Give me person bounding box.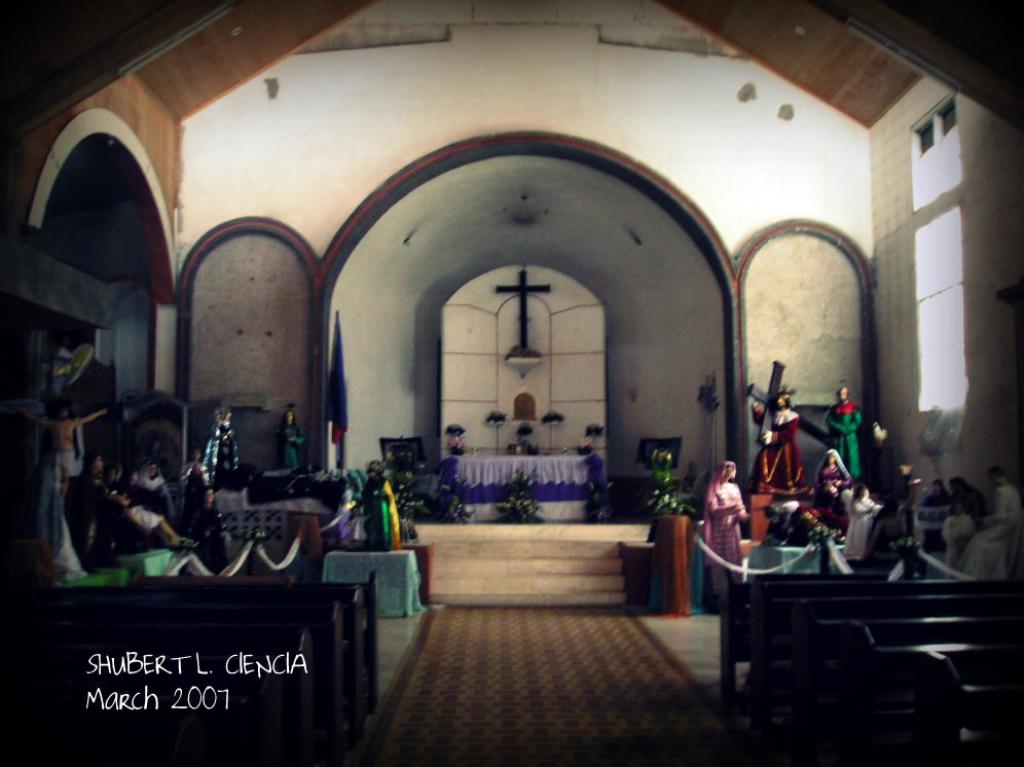
pyautogui.locateOnScreen(941, 469, 990, 550).
